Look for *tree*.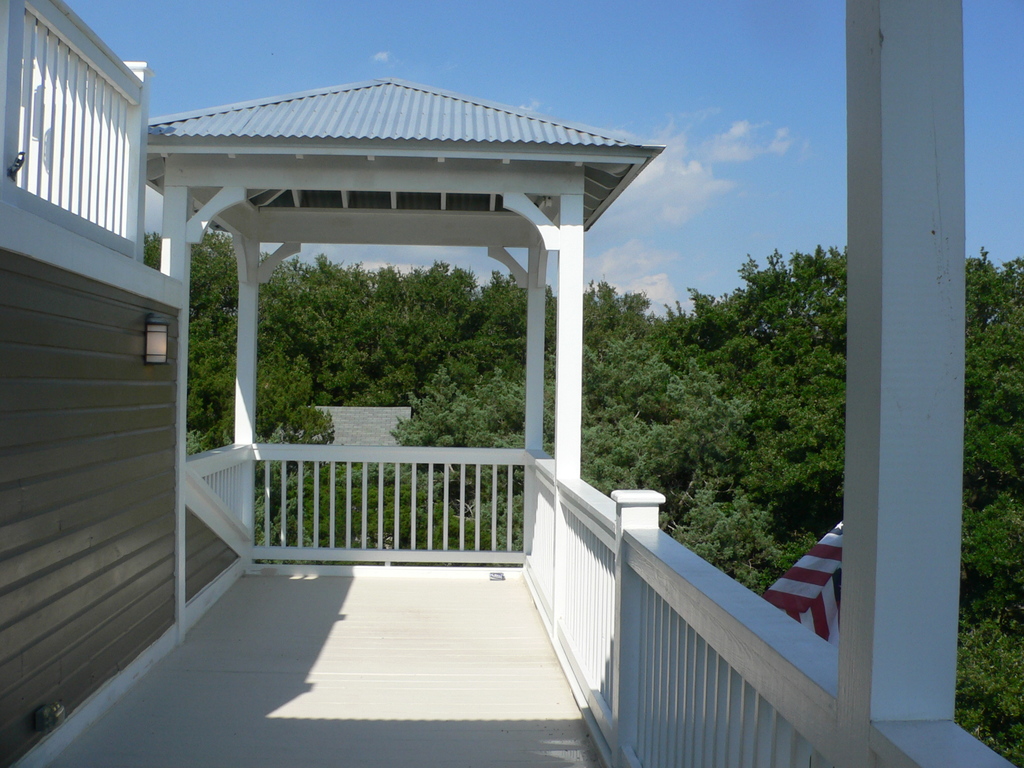
Found: <region>578, 273, 691, 492</region>.
